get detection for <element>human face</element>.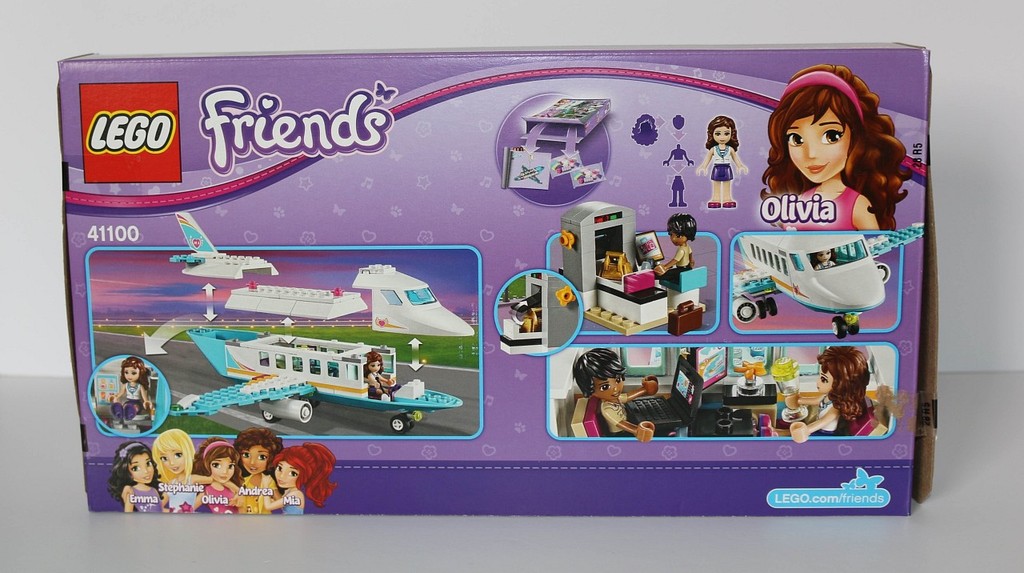
Detection: locate(272, 466, 294, 491).
